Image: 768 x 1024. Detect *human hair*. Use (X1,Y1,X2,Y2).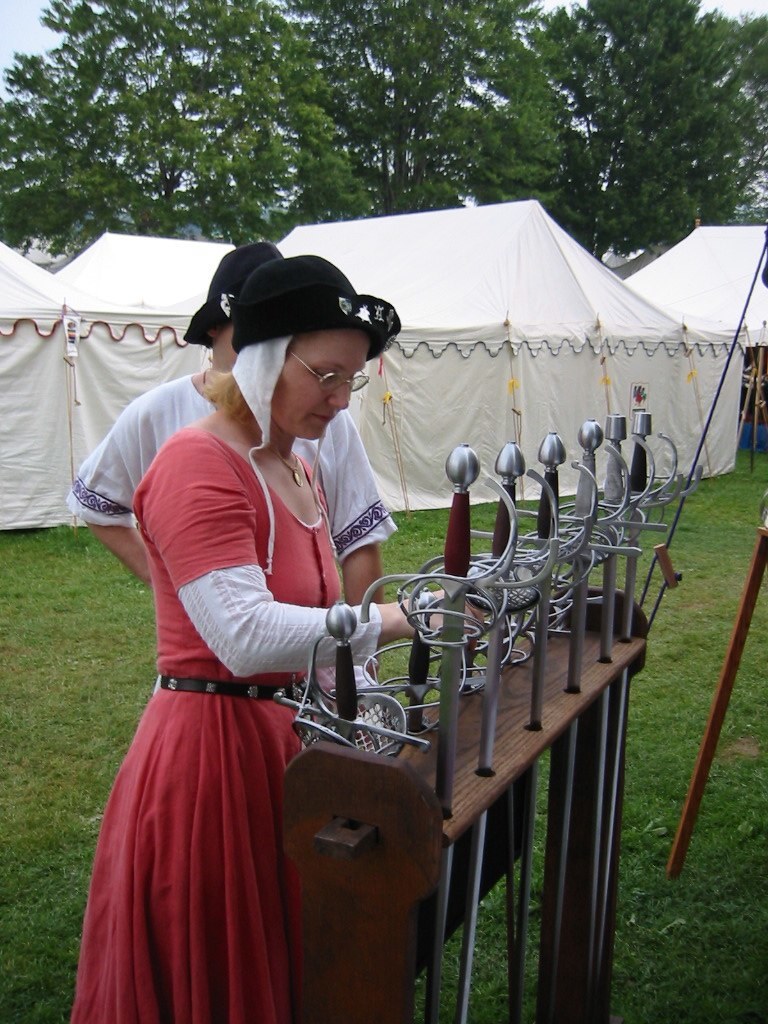
(213,370,281,428).
